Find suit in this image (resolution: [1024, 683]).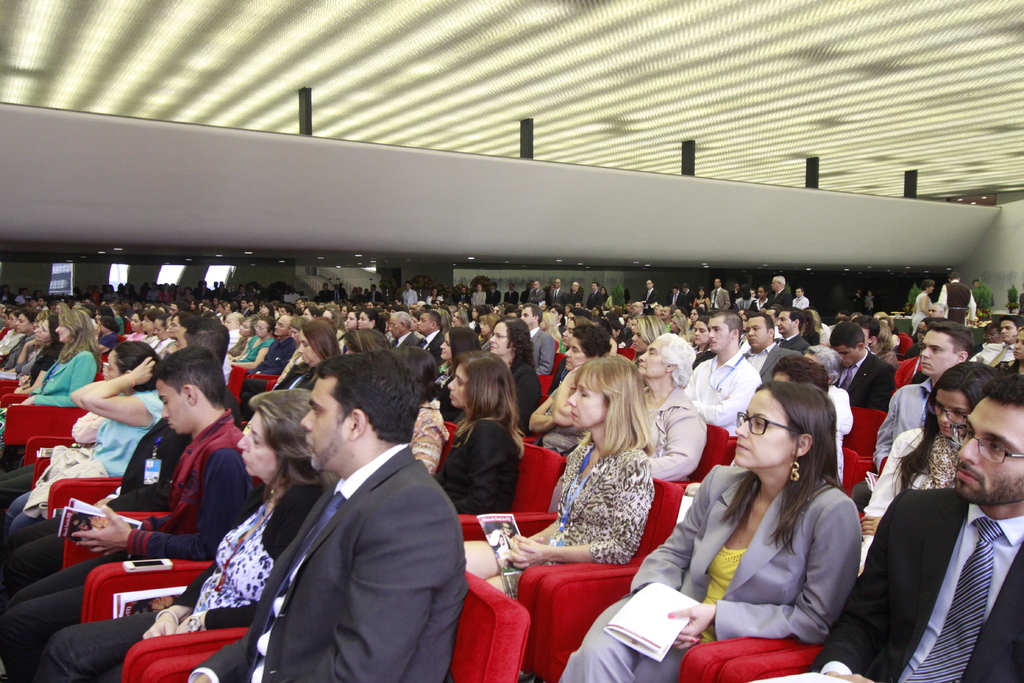
(640,286,657,314).
